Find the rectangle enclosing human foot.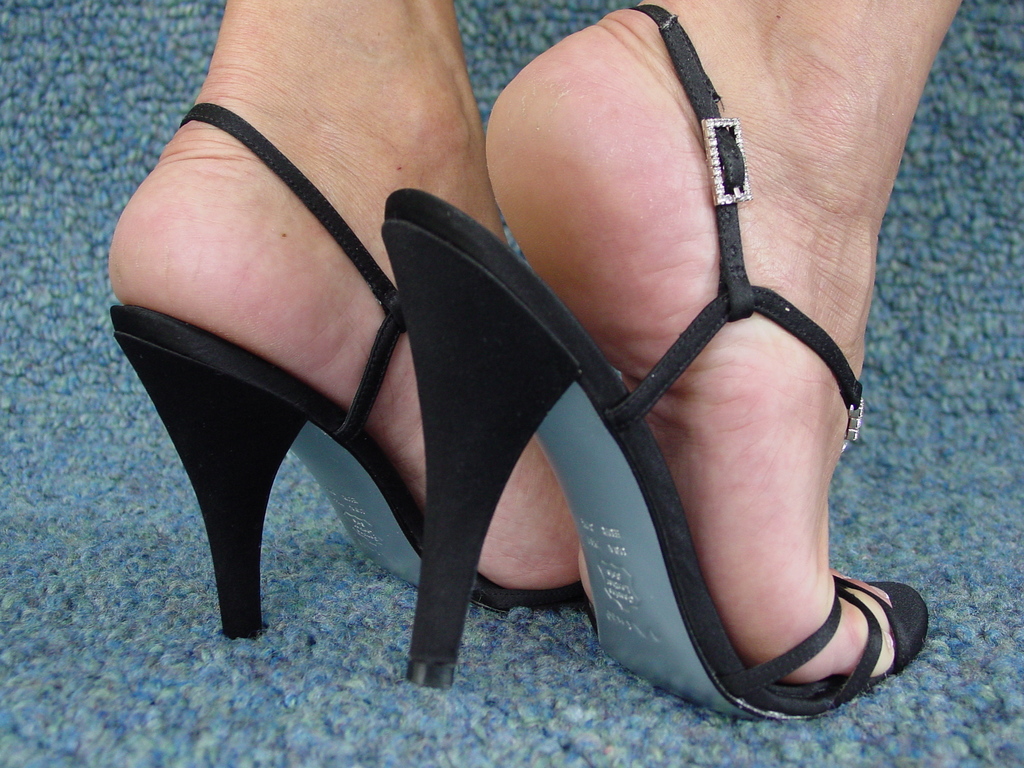
484 0 961 678.
